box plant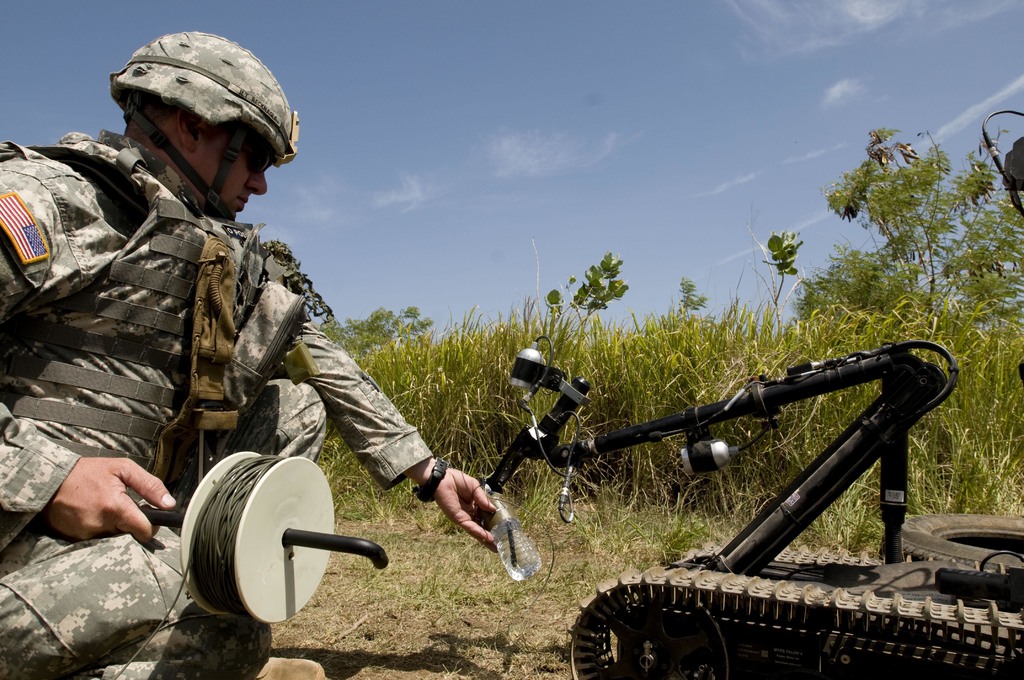
locate(795, 127, 1023, 316)
